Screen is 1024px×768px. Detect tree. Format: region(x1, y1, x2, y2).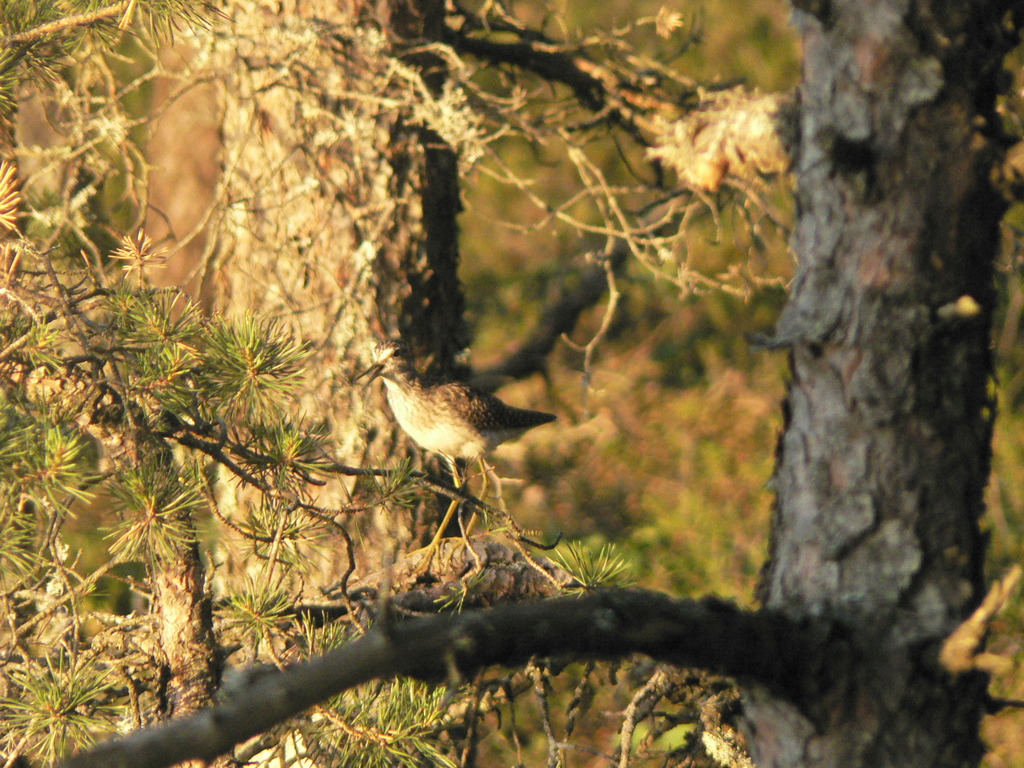
region(216, 0, 707, 767).
